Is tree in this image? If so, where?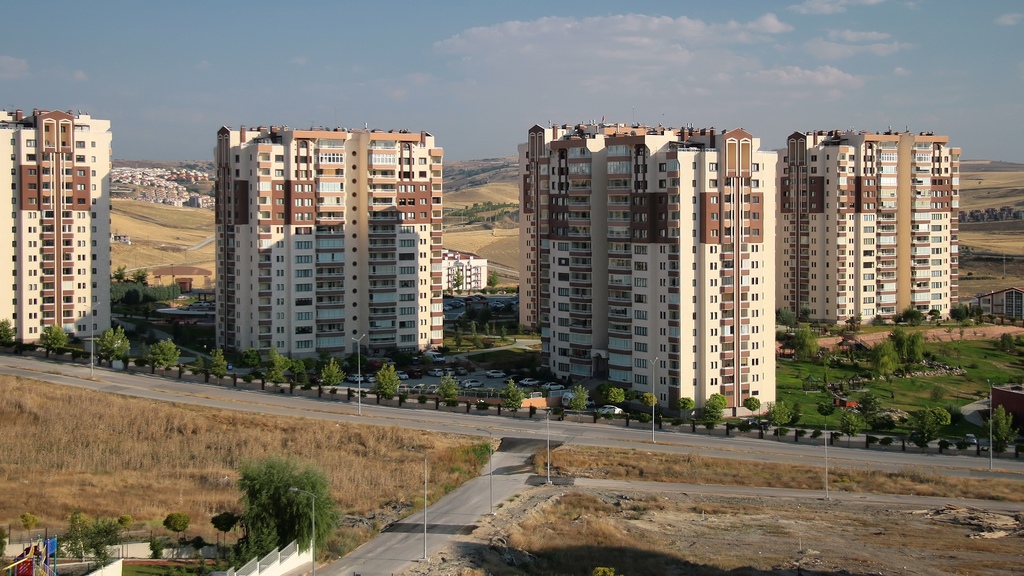
Yes, at crop(943, 305, 985, 333).
